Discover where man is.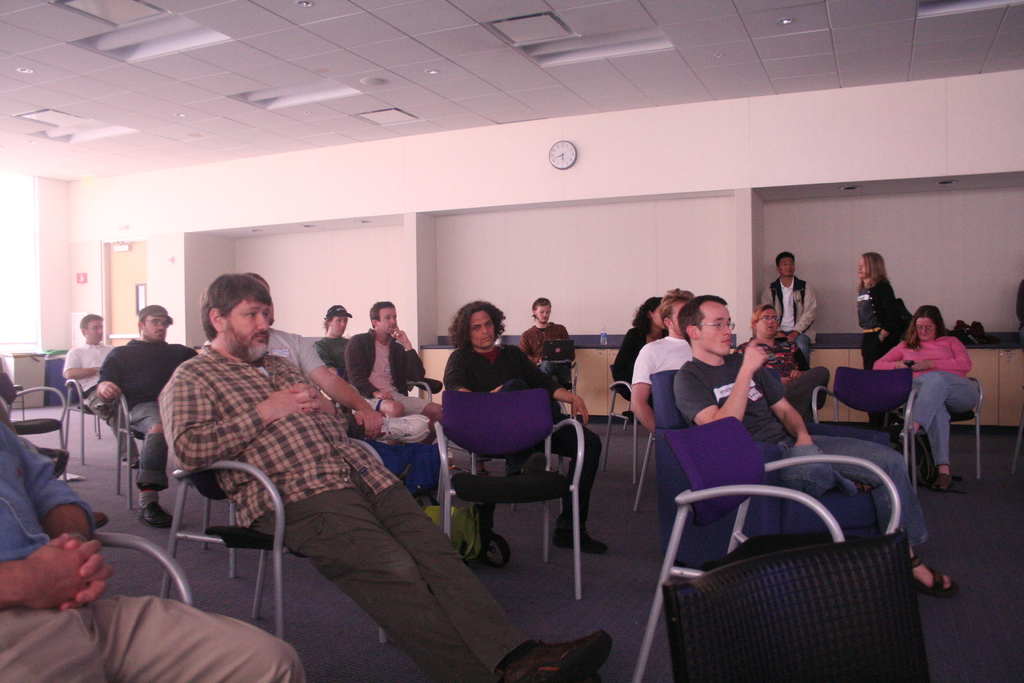
Discovered at 203,272,389,452.
